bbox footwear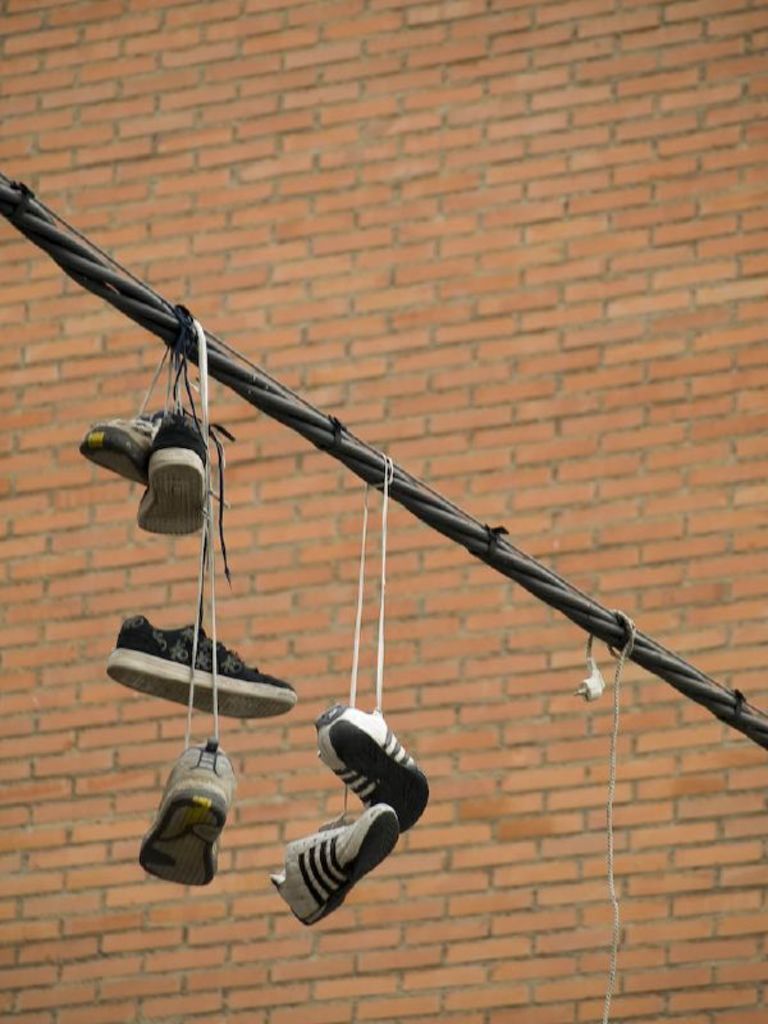
<region>140, 759, 237, 882</region>
